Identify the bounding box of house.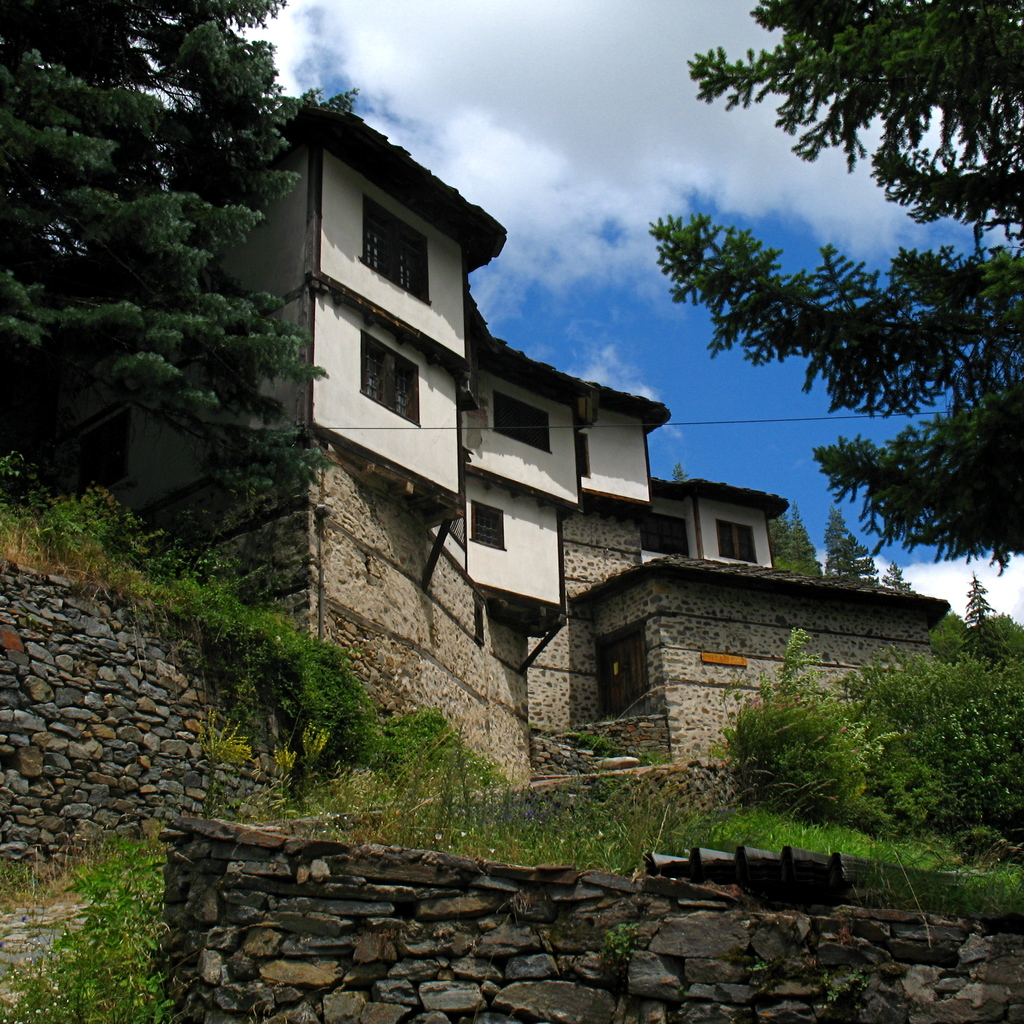
left=44, top=97, right=954, bottom=732.
